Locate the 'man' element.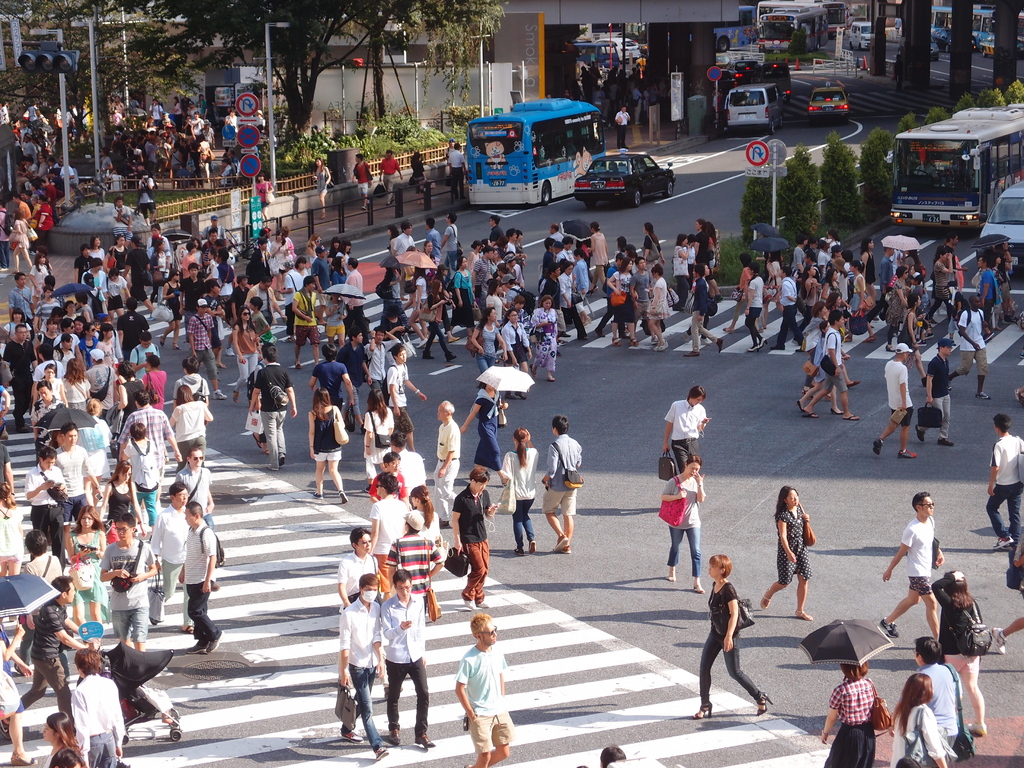
Element bbox: {"x1": 114, "y1": 393, "x2": 177, "y2": 462}.
